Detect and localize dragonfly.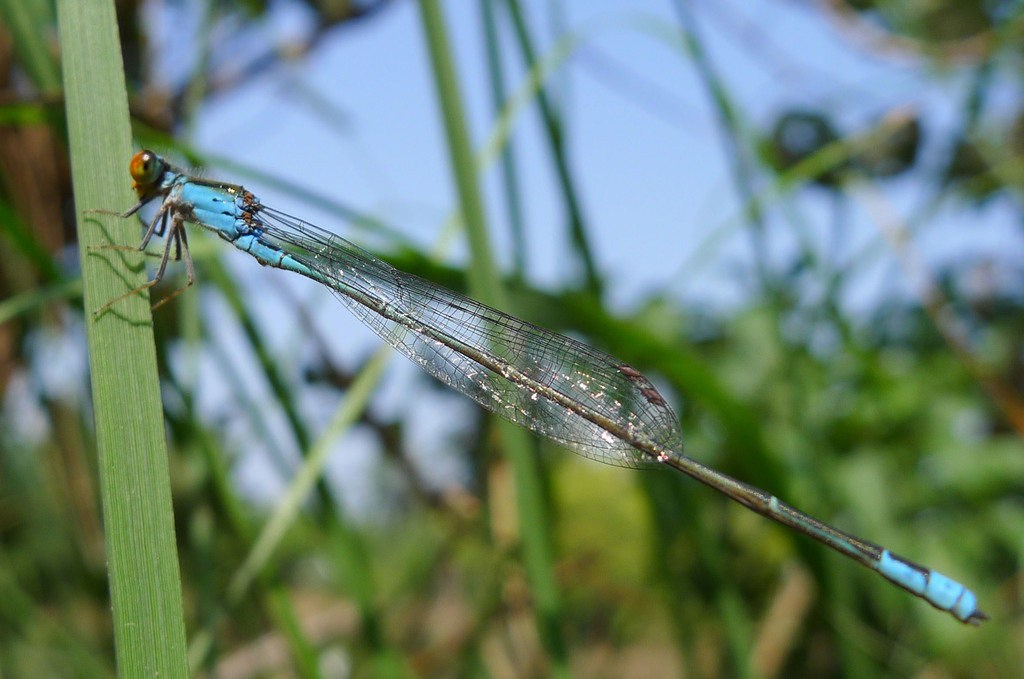
Localized at {"x1": 86, "y1": 148, "x2": 993, "y2": 623}.
